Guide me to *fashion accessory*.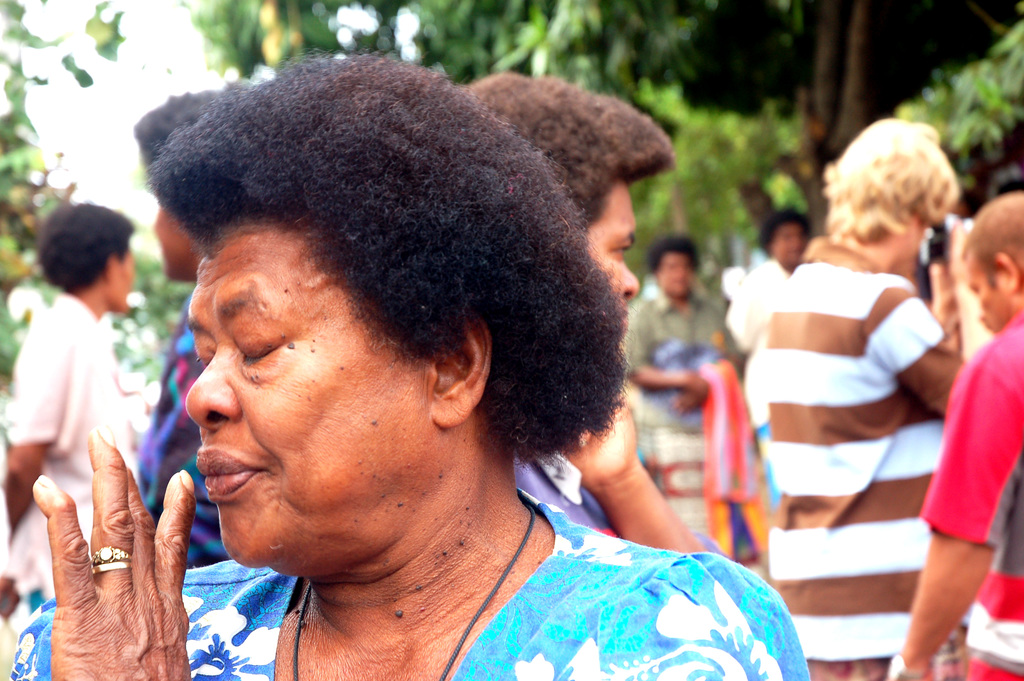
Guidance: box(93, 566, 132, 575).
